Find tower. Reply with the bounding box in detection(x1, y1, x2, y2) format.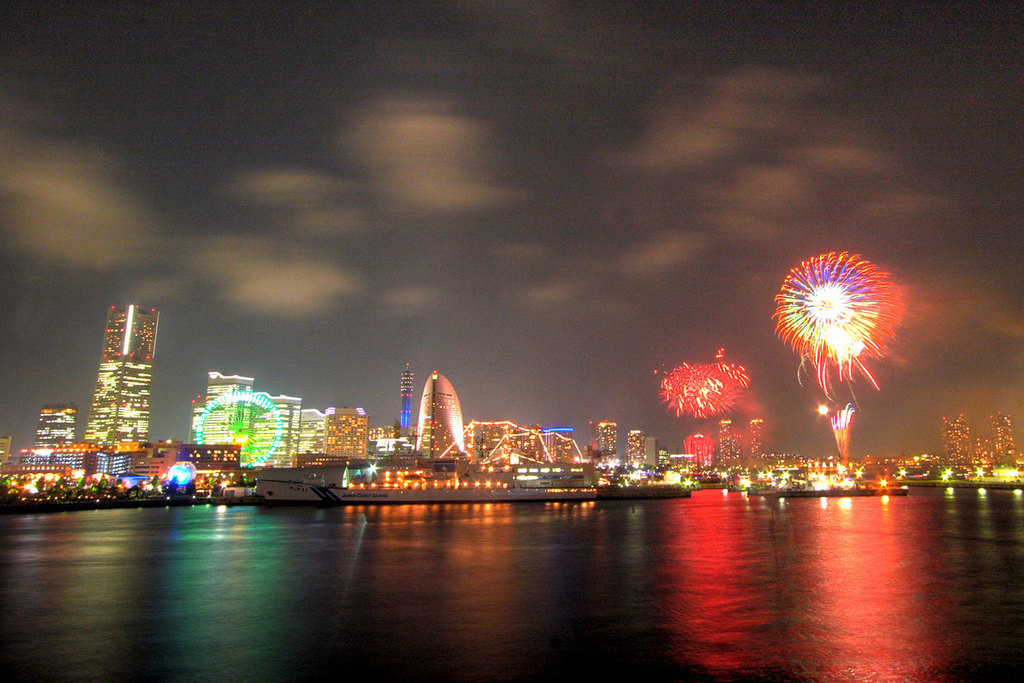
detection(395, 366, 411, 441).
